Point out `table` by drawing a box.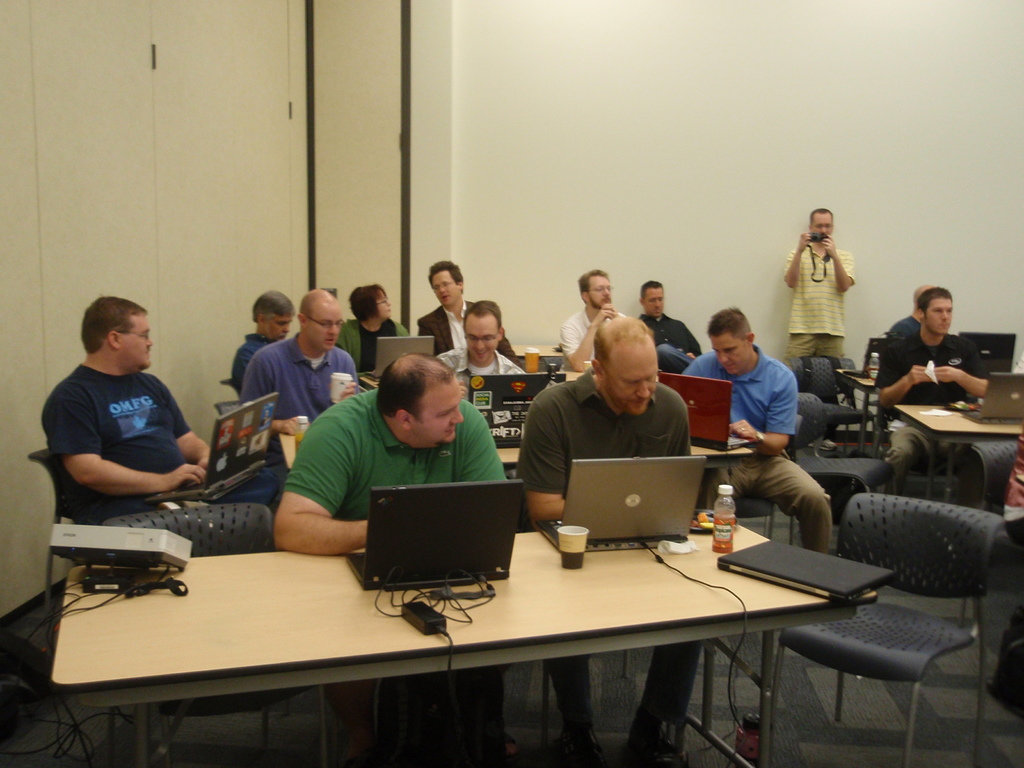
[x1=513, y1=342, x2=564, y2=367].
